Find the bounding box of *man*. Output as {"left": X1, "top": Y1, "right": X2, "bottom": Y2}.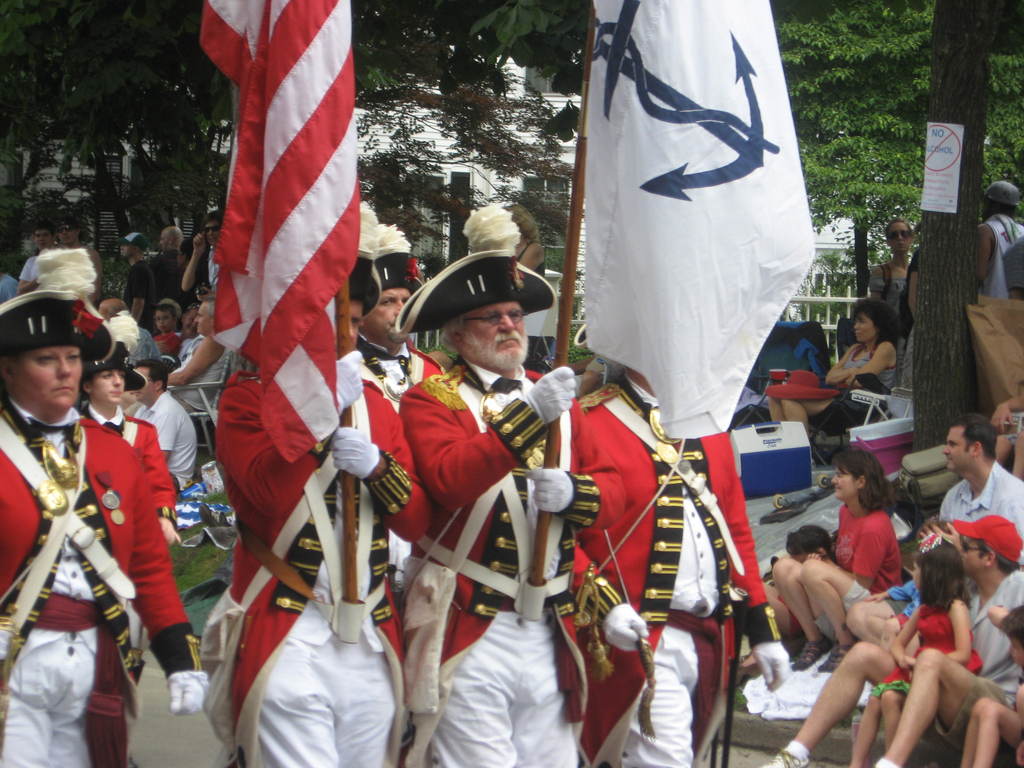
{"left": 771, "top": 514, "right": 1023, "bottom": 767}.
